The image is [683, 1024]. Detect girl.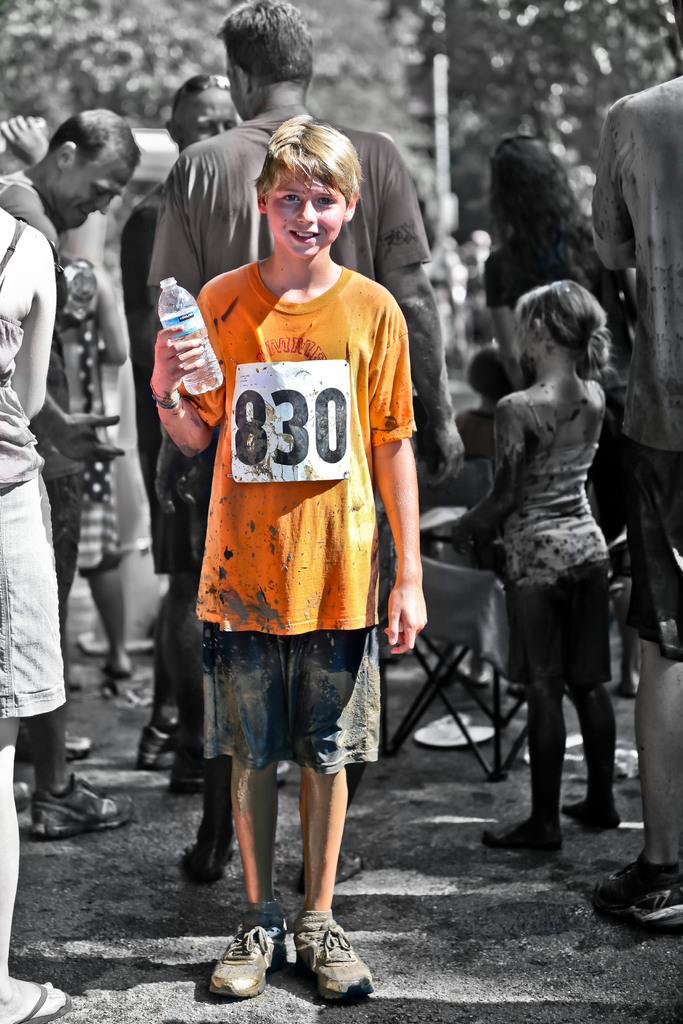
Detection: 456, 279, 623, 844.
